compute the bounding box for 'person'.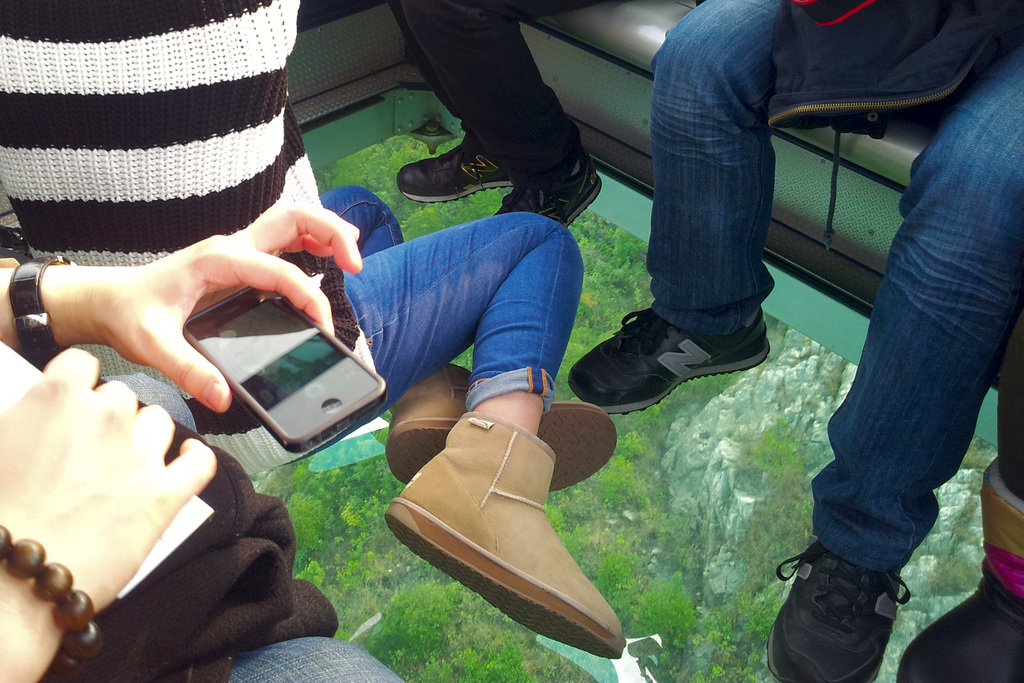
(x1=394, y1=0, x2=612, y2=233).
